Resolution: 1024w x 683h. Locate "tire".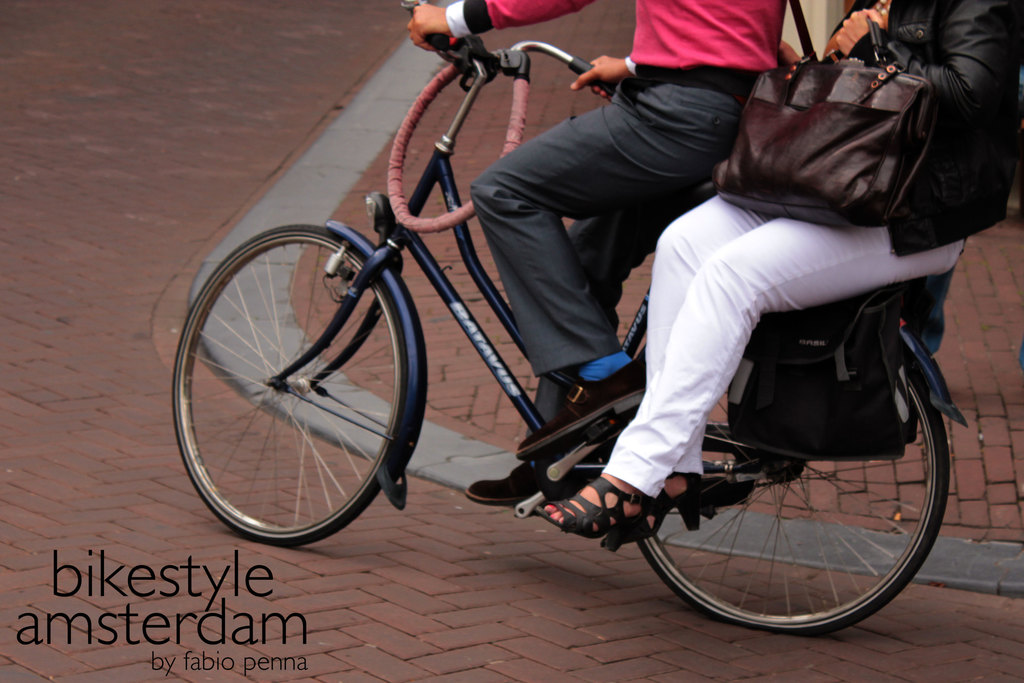
l=656, t=303, r=950, b=641.
